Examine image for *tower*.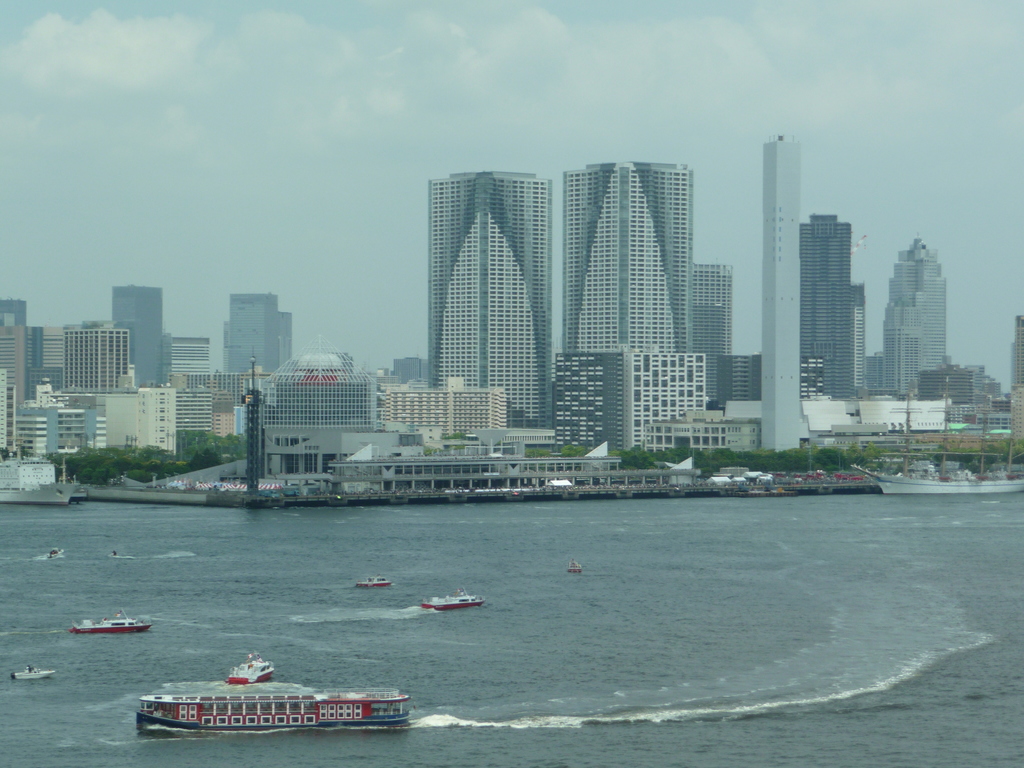
Examination result: 851:280:868:396.
